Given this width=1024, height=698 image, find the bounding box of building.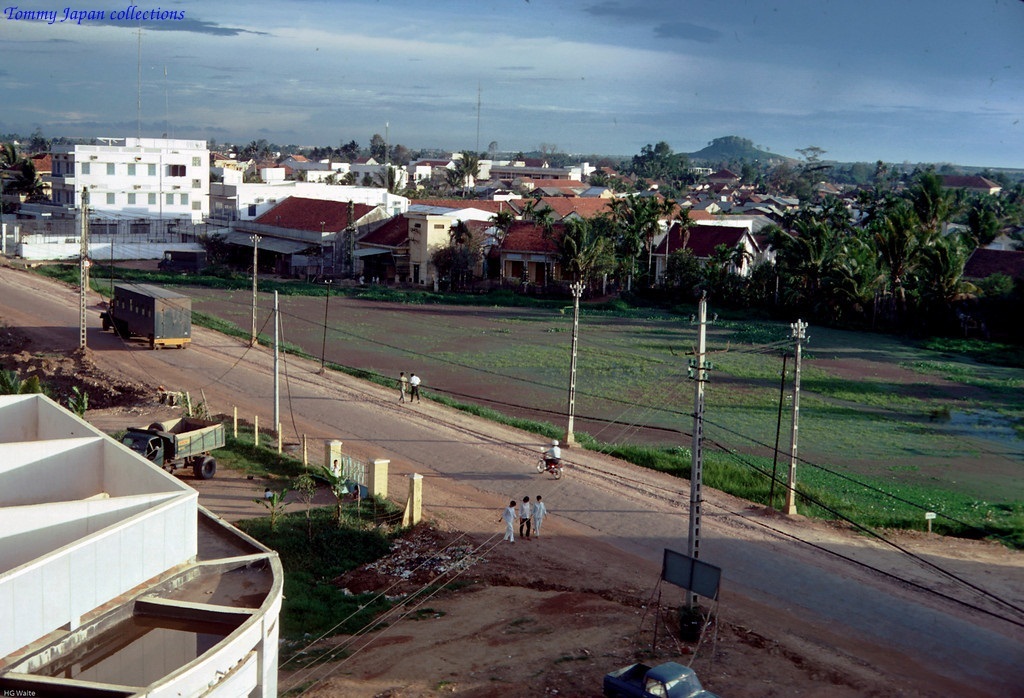
{"left": 0, "top": 391, "right": 285, "bottom": 697}.
